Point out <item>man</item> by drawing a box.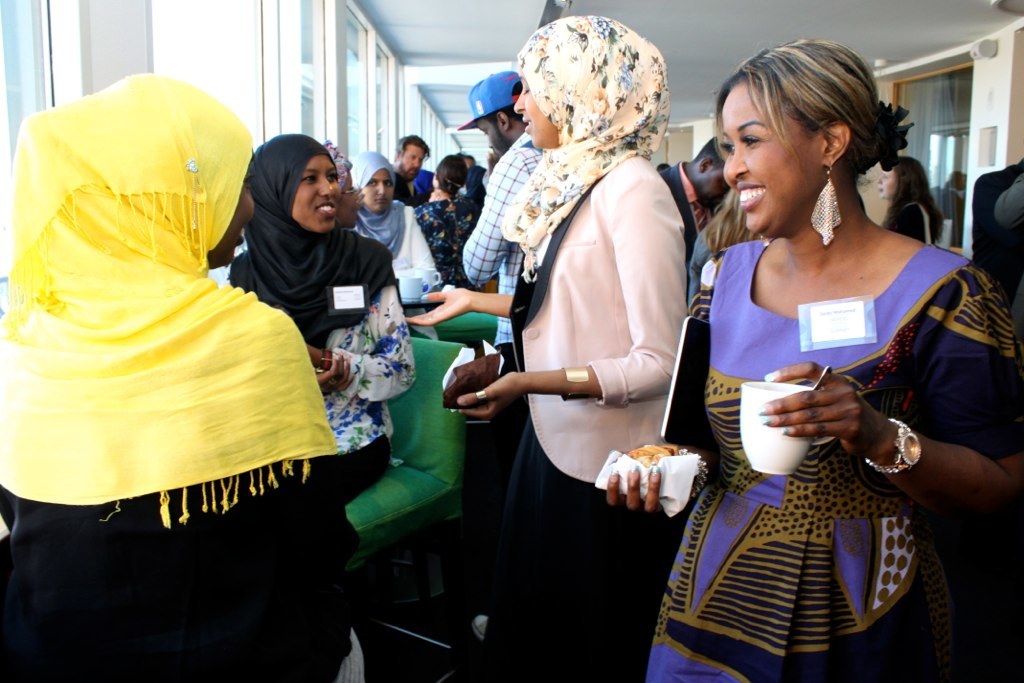
{"x1": 387, "y1": 130, "x2": 449, "y2": 218}.
